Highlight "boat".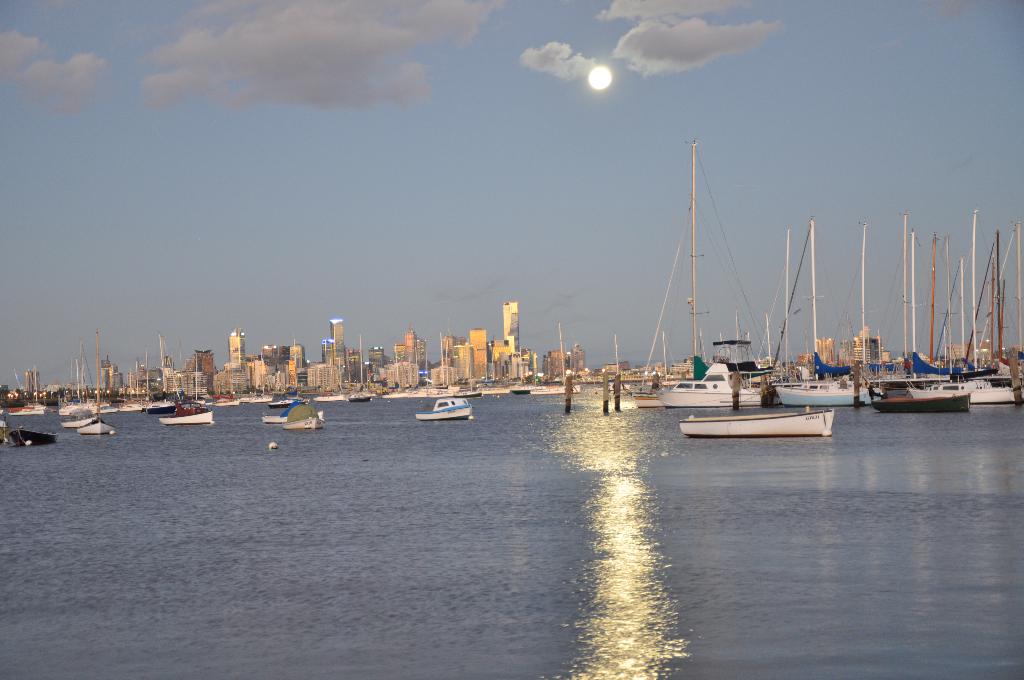
Highlighted region: BBox(76, 337, 117, 434).
